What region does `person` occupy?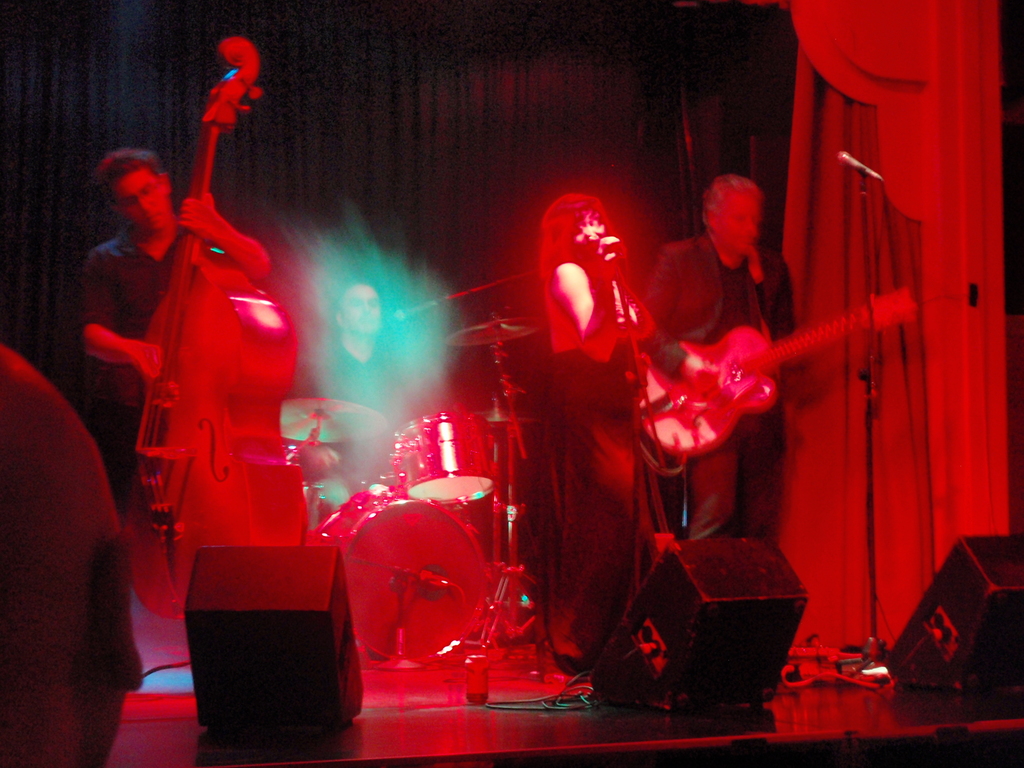
detection(633, 165, 790, 541).
